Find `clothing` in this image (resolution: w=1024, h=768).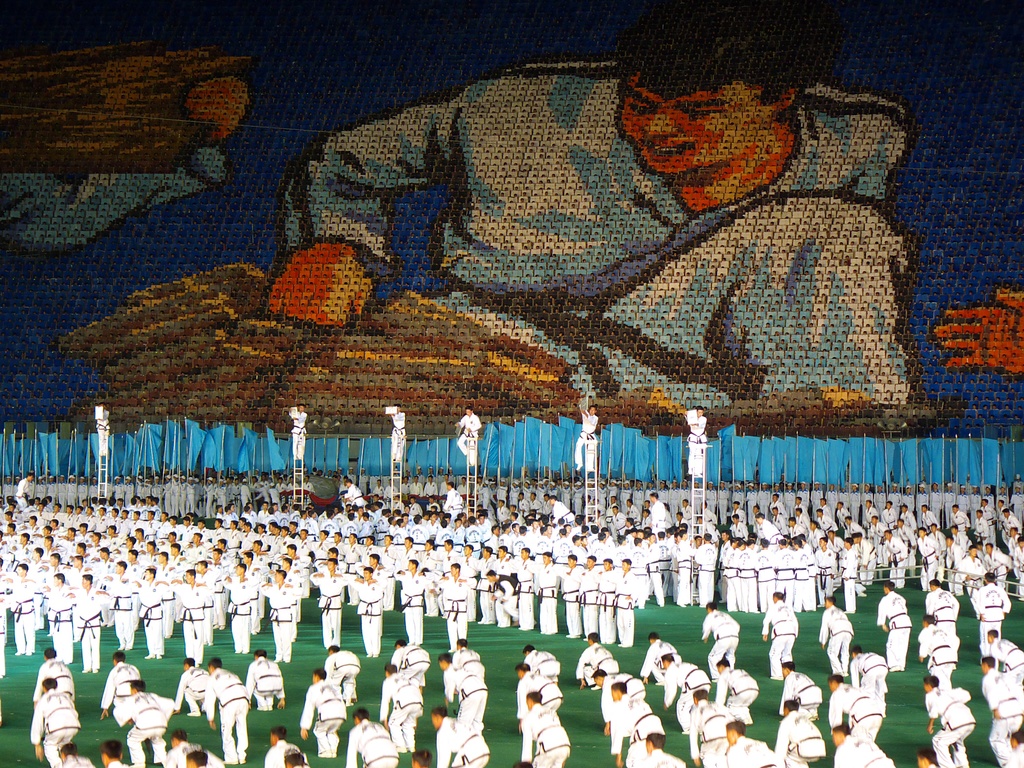
region(356, 564, 379, 645).
